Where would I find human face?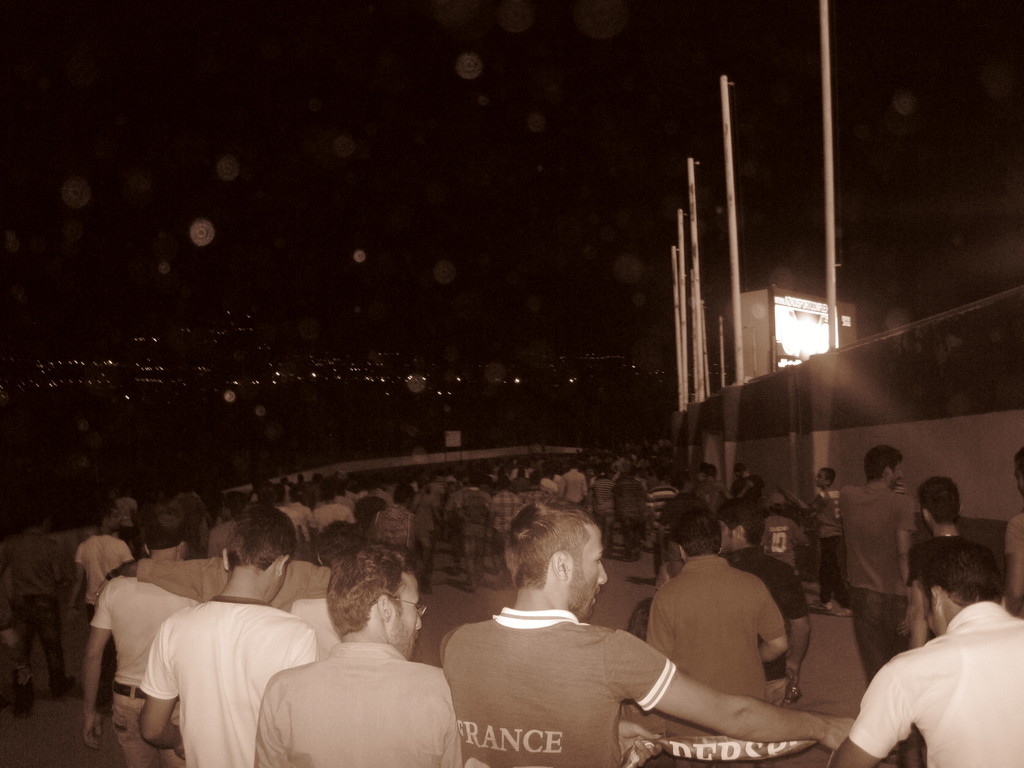
At pyautogui.locateOnScreen(714, 515, 733, 556).
